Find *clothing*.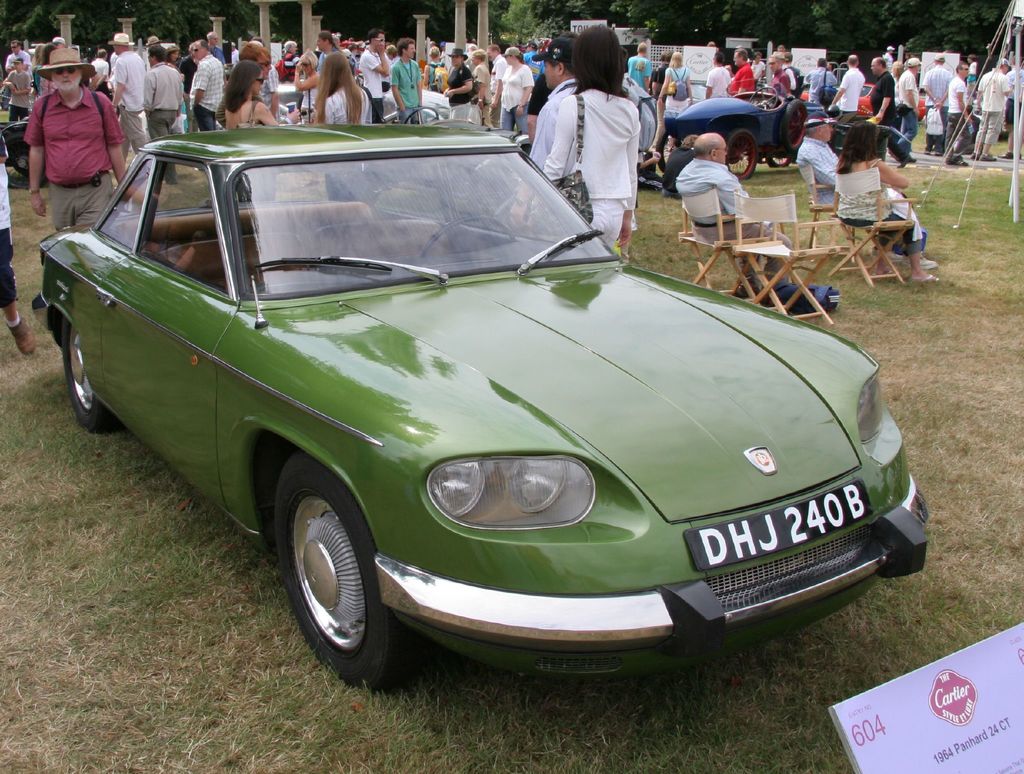
select_region(189, 52, 223, 136).
